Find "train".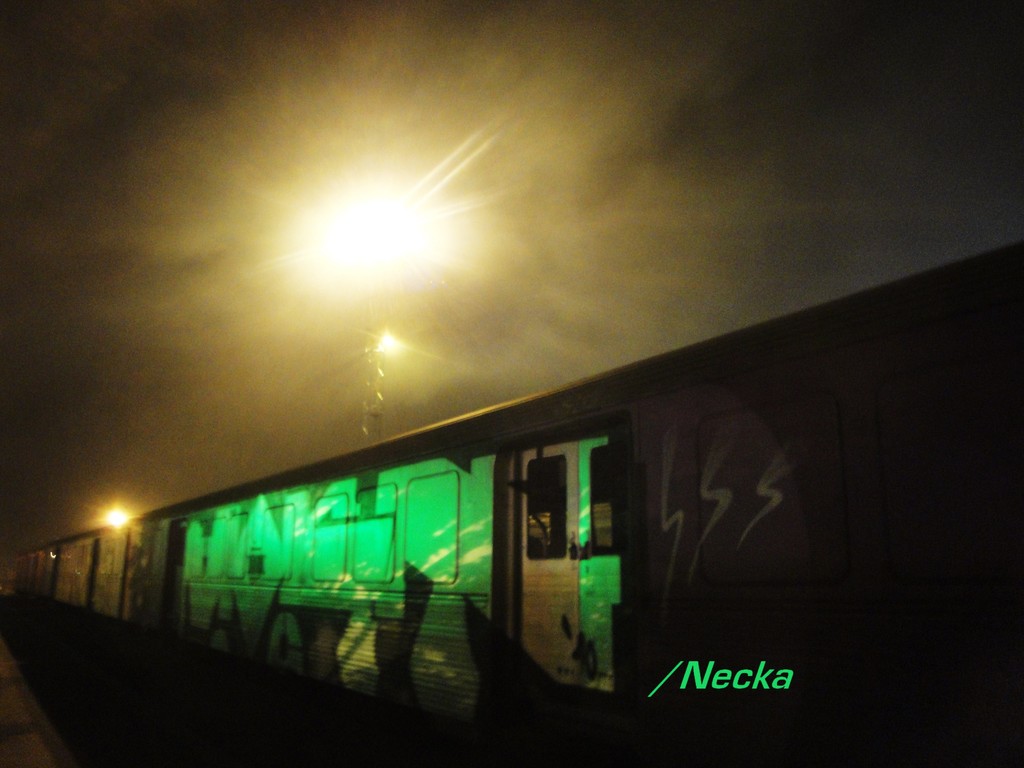
region(0, 233, 1023, 761).
